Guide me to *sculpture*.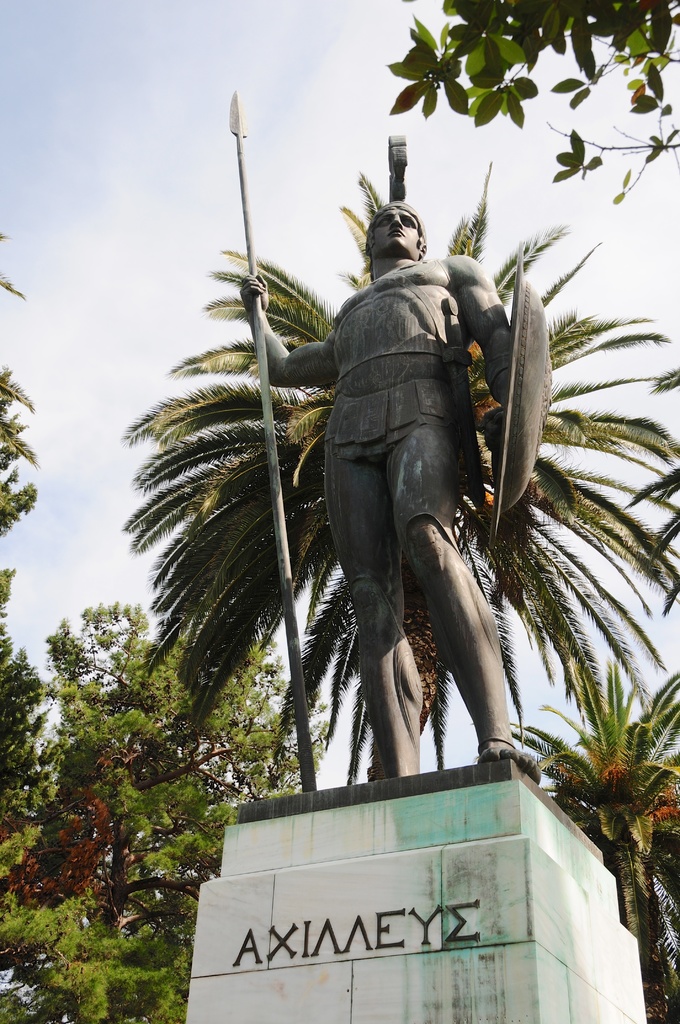
Guidance: (x1=229, y1=133, x2=602, y2=858).
